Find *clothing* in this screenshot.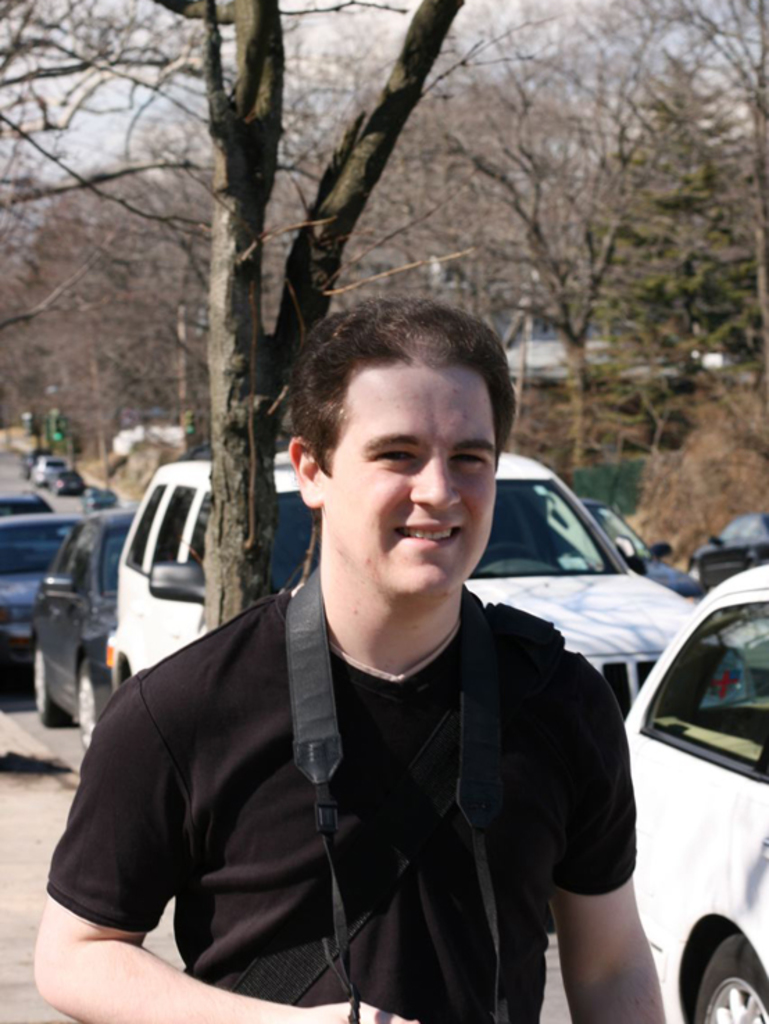
The bounding box for *clothing* is {"left": 67, "top": 541, "right": 657, "bottom": 1020}.
